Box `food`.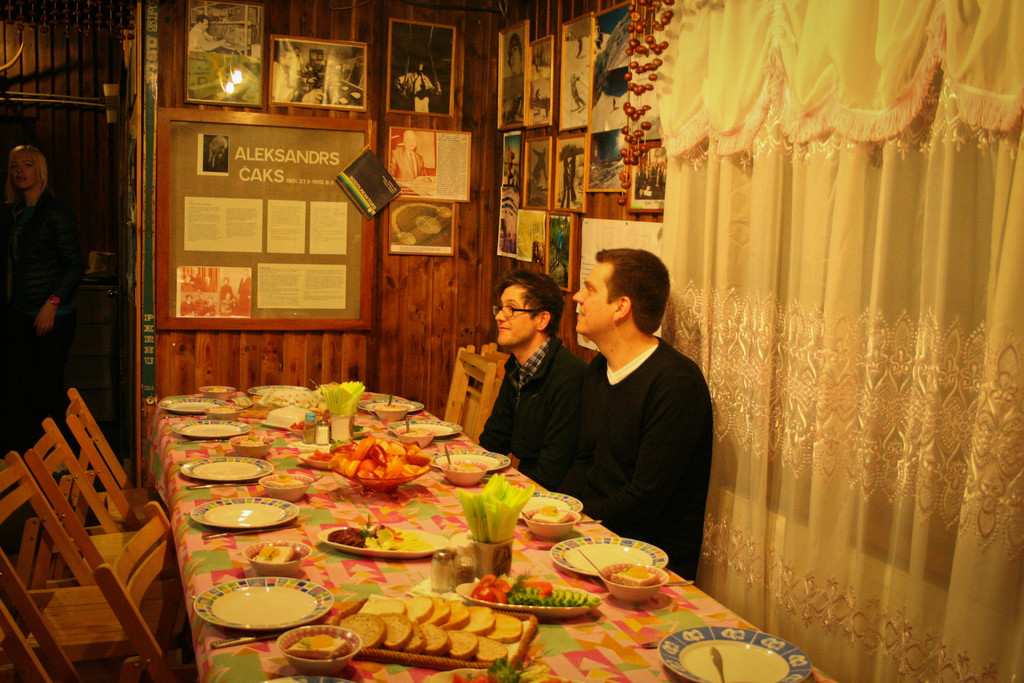
(x1=206, y1=384, x2=227, y2=392).
